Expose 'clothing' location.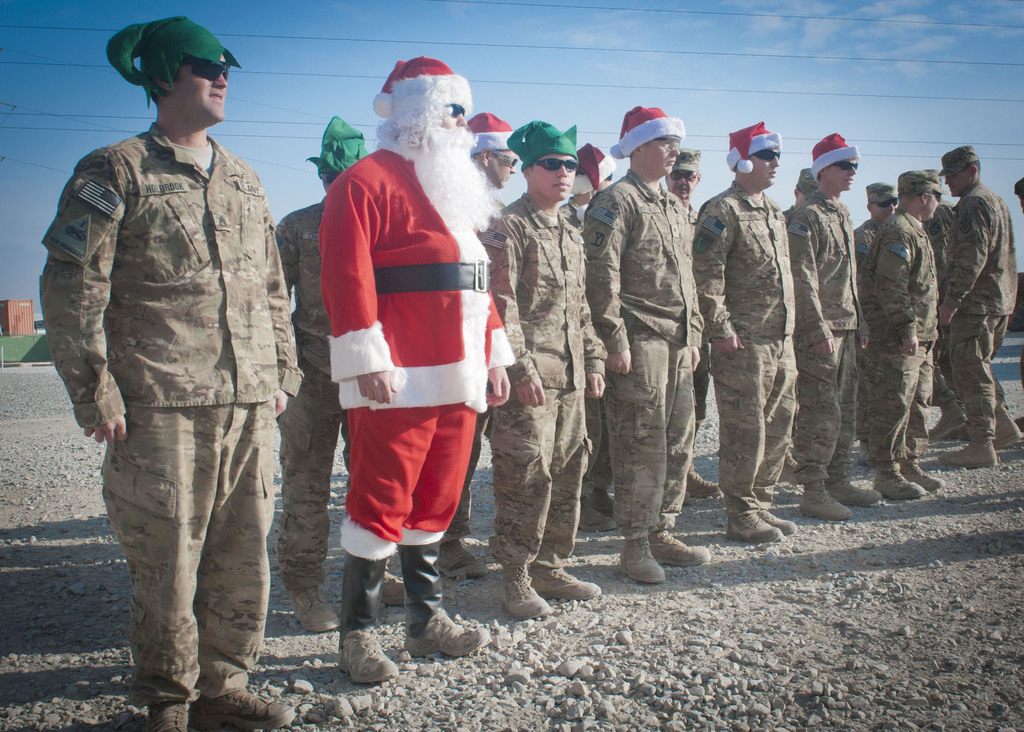
Exposed at [x1=806, y1=128, x2=861, y2=181].
